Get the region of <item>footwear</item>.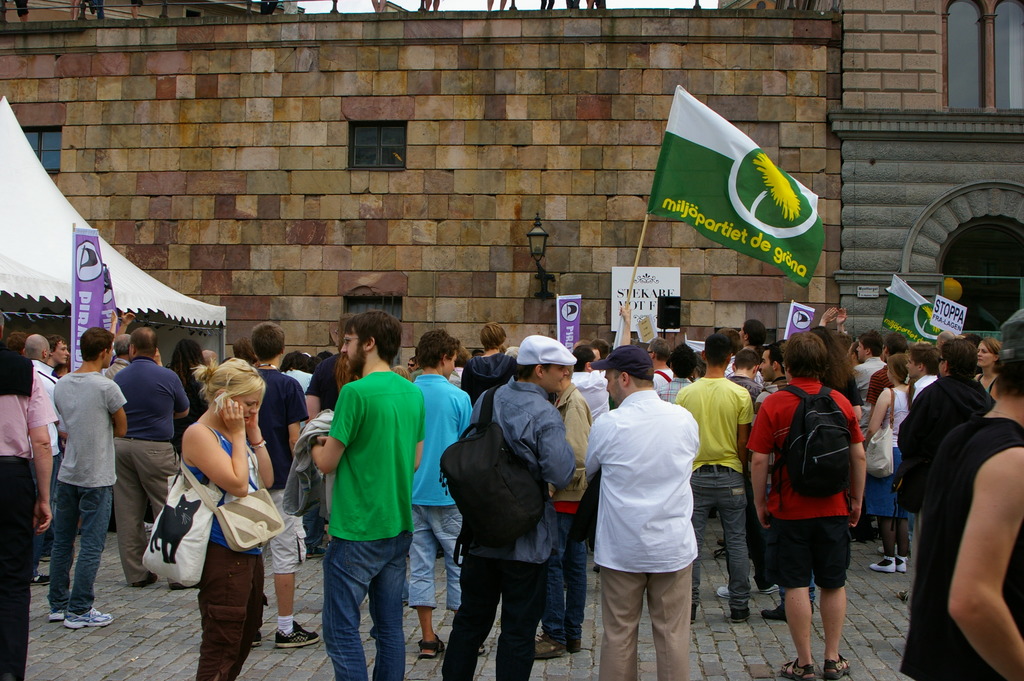
[left=246, top=628, right=262, bottom=644].
